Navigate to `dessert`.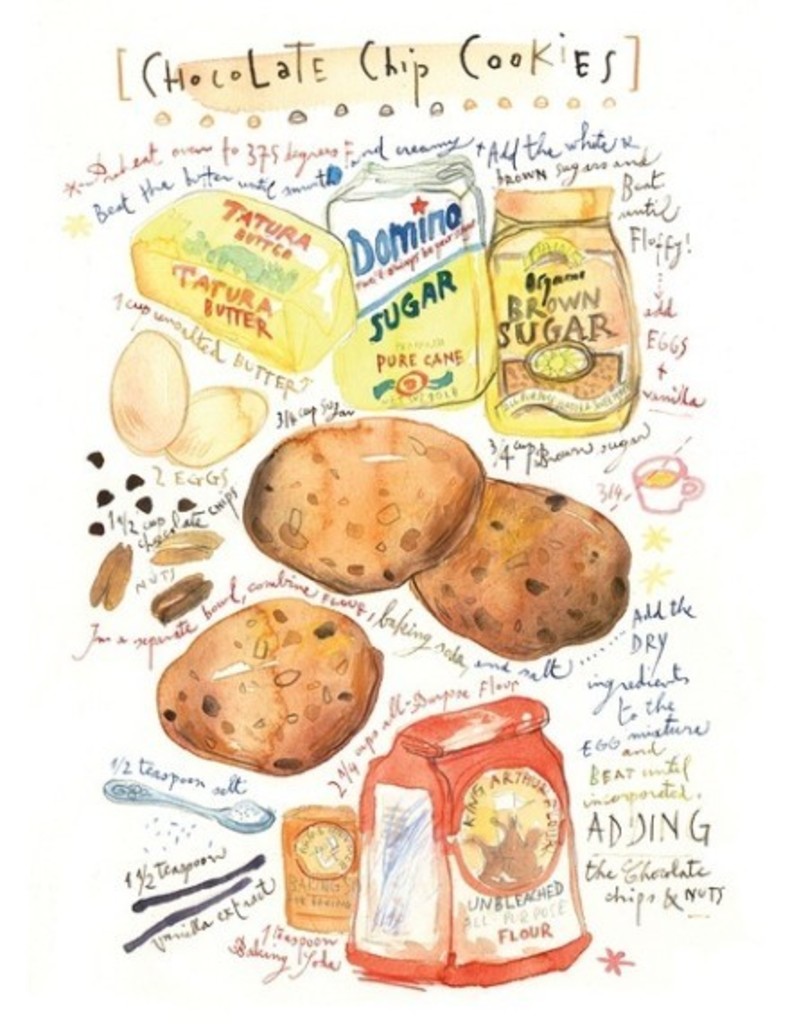
Navigation target: bbox=[242, 417, 488, 596].
